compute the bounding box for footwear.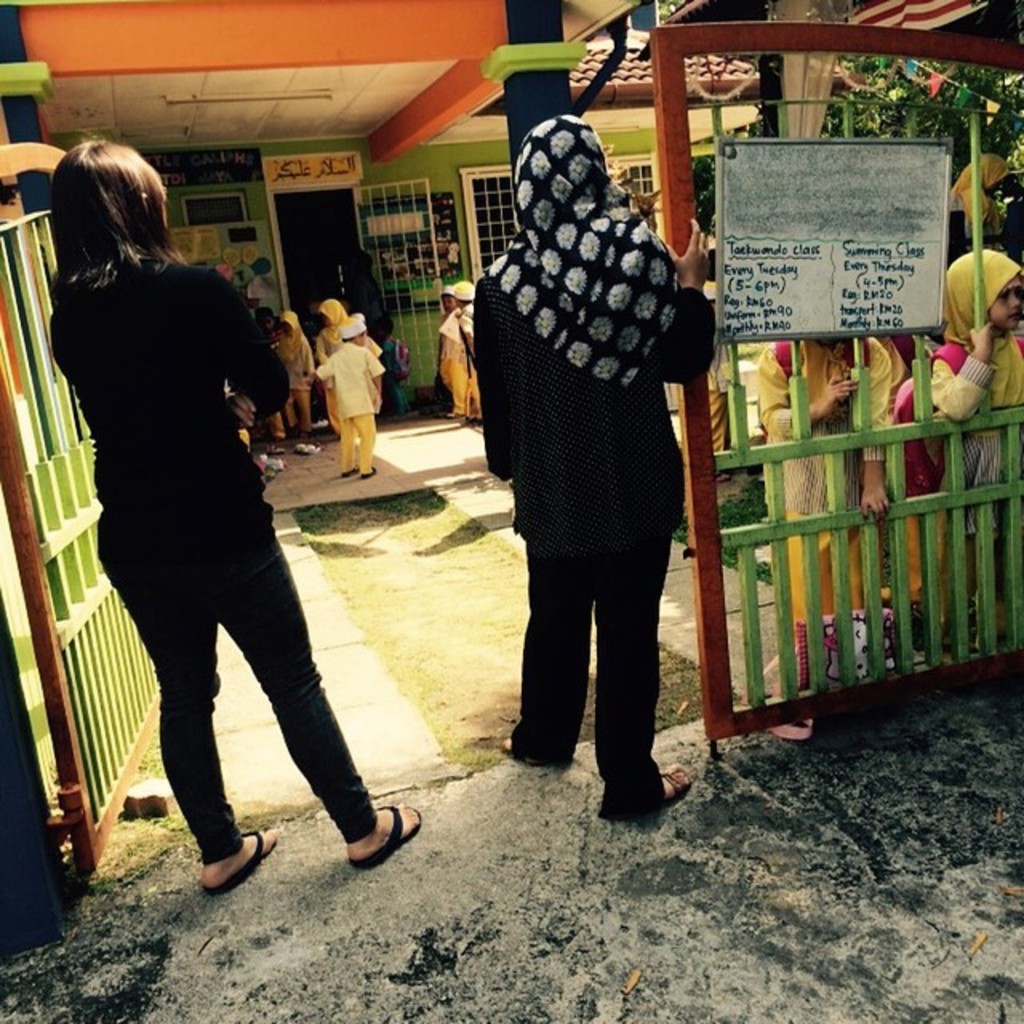
[x1=659, y1=765, x2=693, y2=806].
